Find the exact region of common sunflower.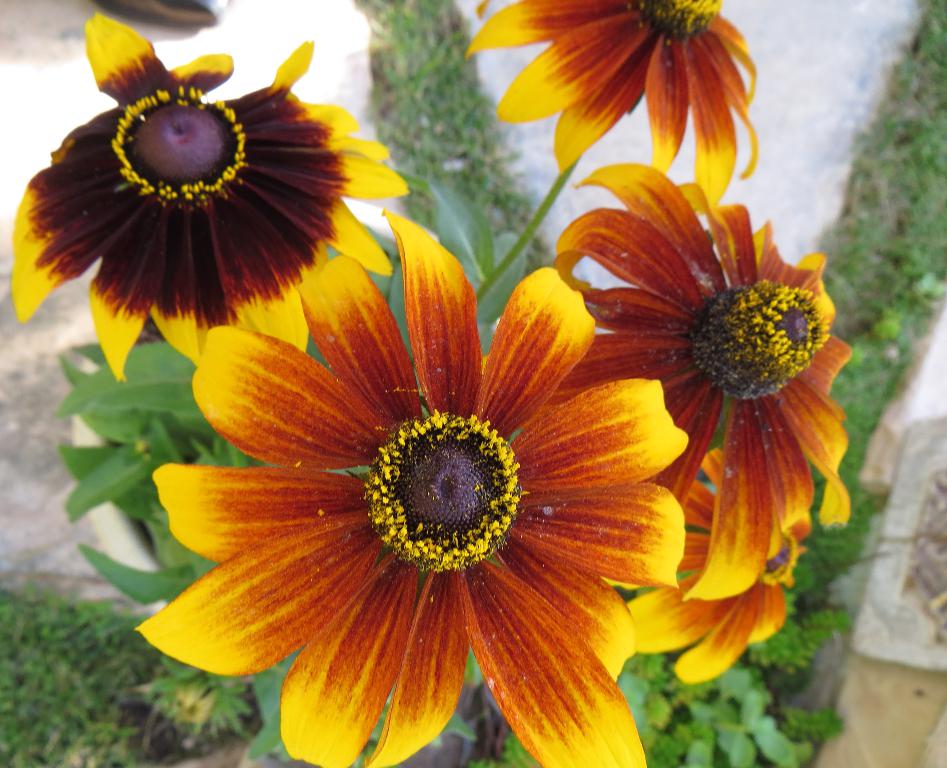
Exact region: bbox=[553, 161, 846, 594].
